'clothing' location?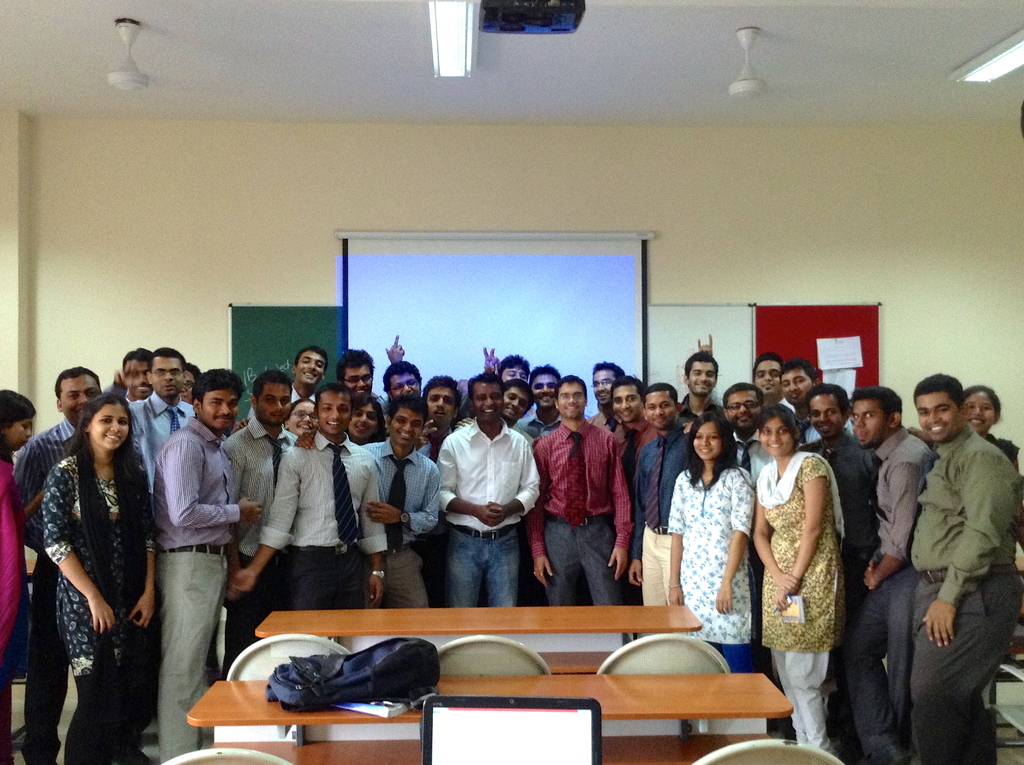
<region>0, 443, 36, 764</region>
